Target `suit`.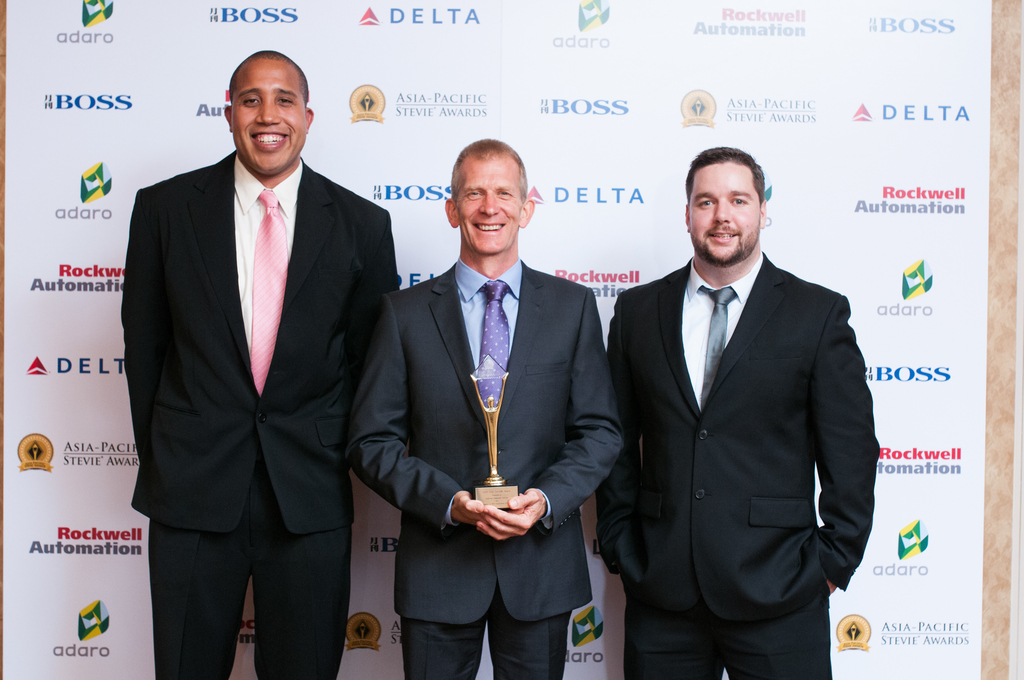
Target region: 598,148,887,672.
